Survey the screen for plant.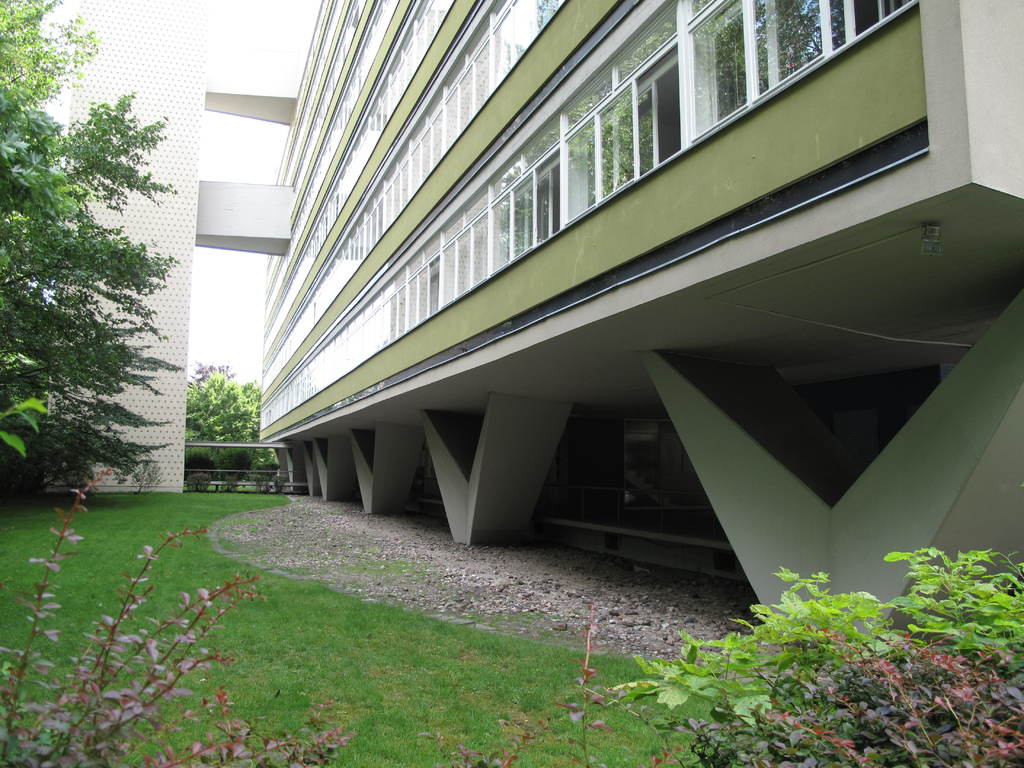
Survey found: locate(183, 449, 214, 491).
